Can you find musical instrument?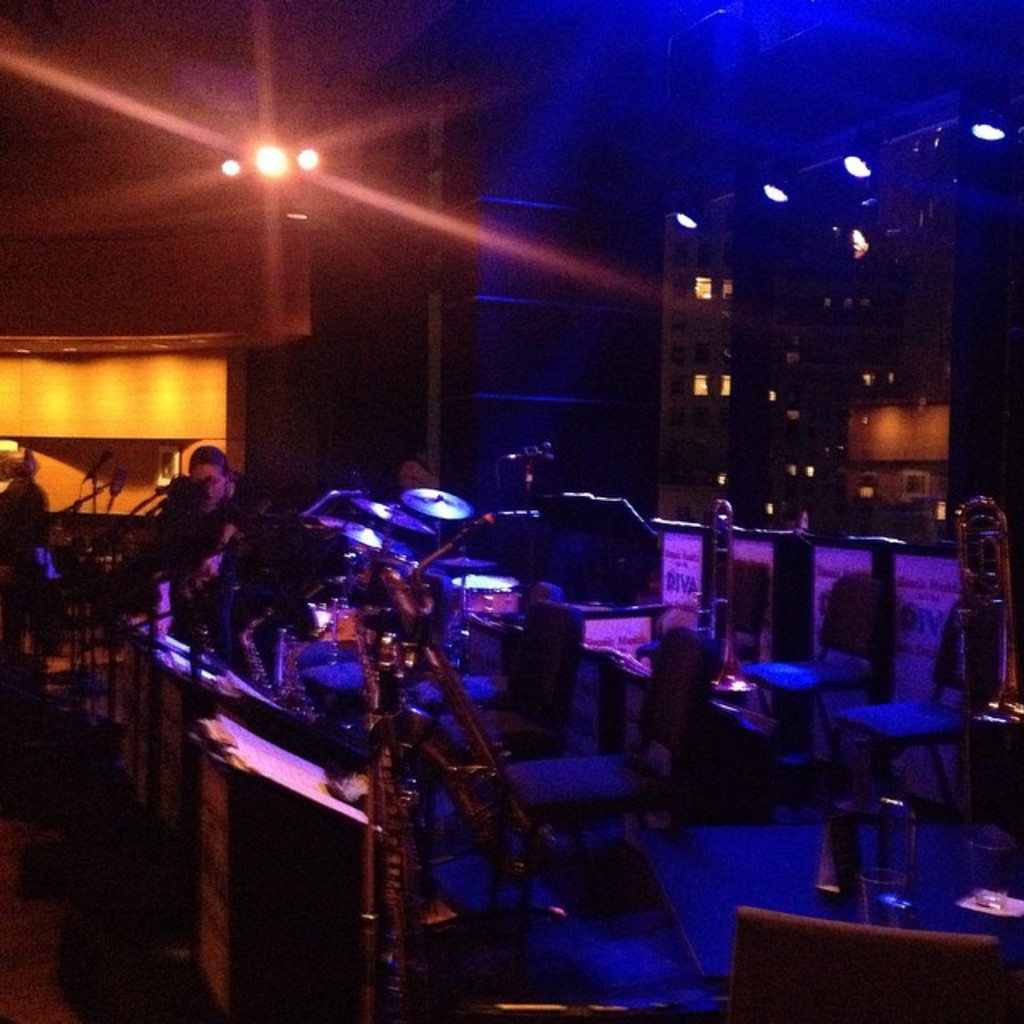
Yes, bounding box: (x1=397, y1=486, x2=474, y2=528).
